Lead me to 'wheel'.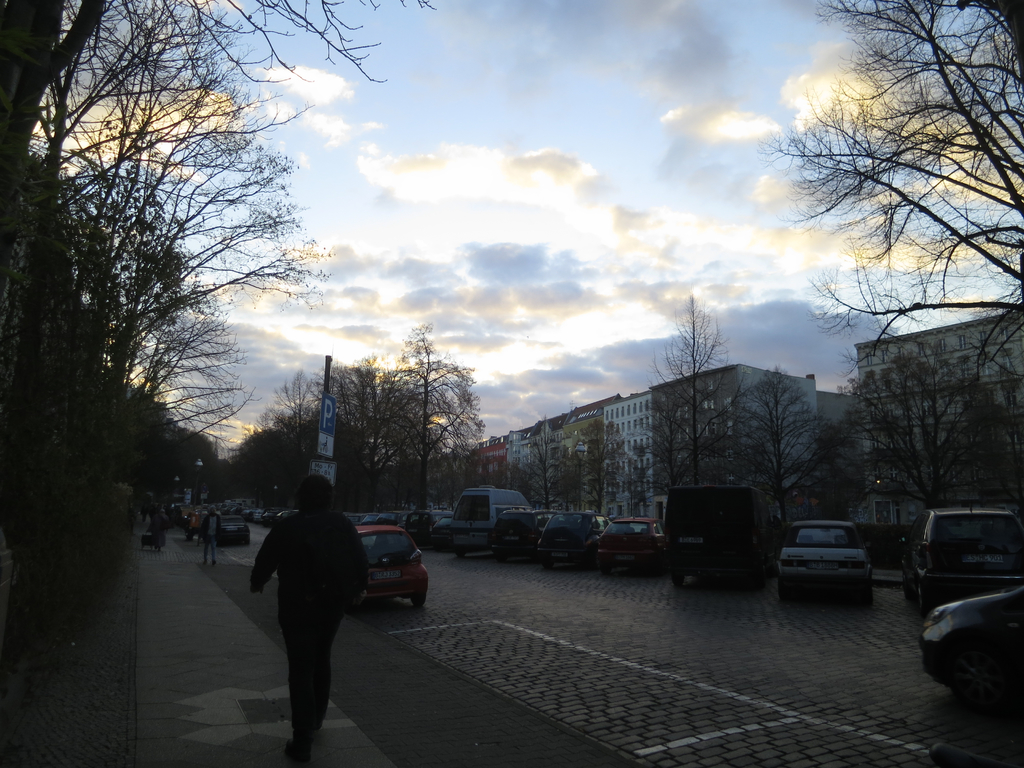
Lead to l=915, t=582, r=928, b=620.
